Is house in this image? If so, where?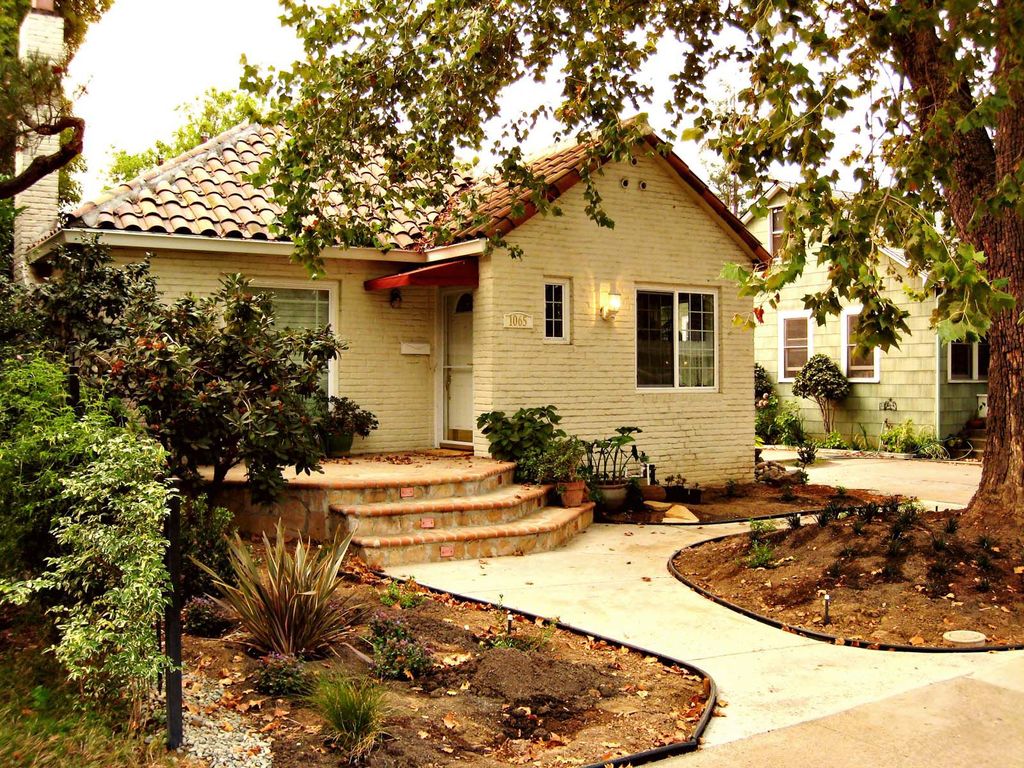
Yes, at detection(78, 68, 815, 550).
